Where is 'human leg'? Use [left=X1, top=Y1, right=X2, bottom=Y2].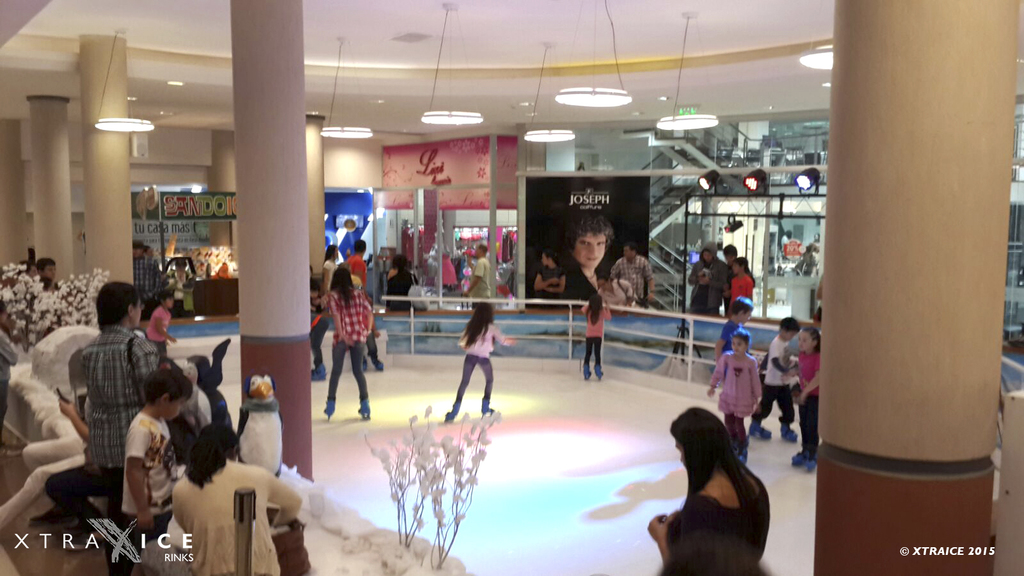
[left=314, top=314, right=332, bottom=380].
